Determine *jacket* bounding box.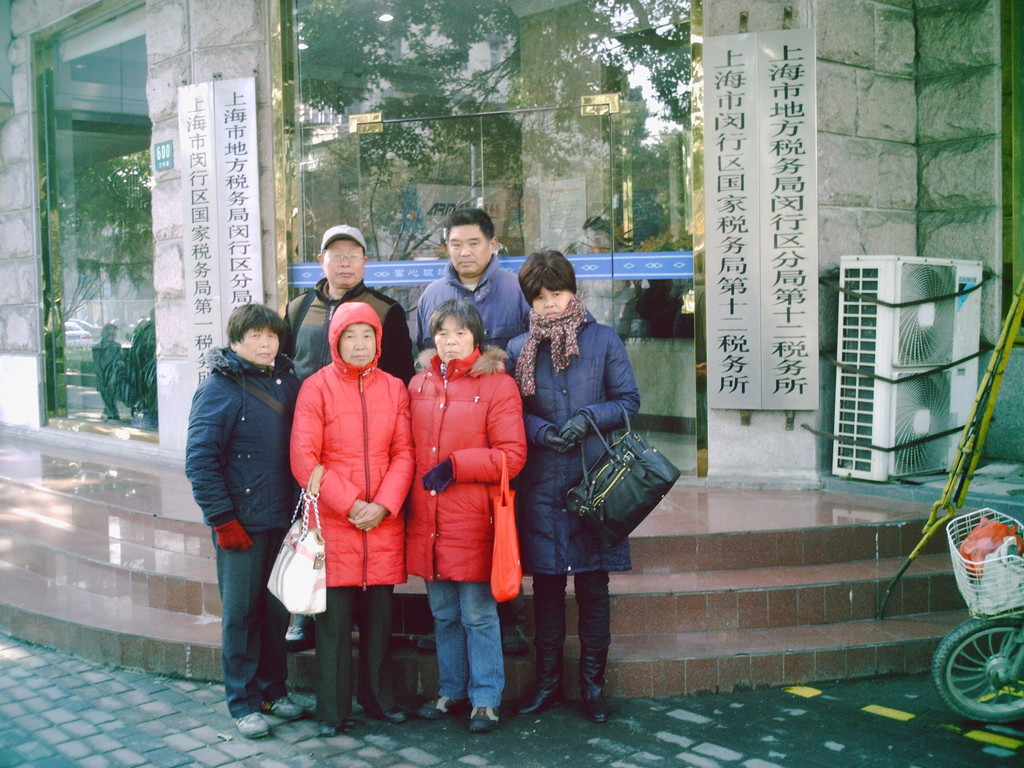
Determined: 288/303/404/586.
